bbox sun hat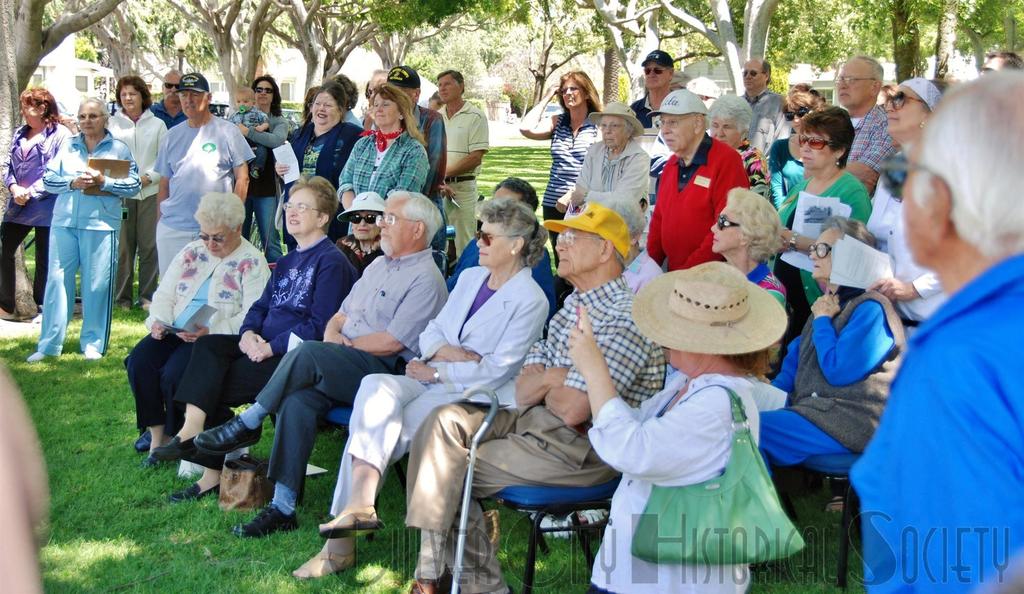
box=[682, 76, 719, 99]
